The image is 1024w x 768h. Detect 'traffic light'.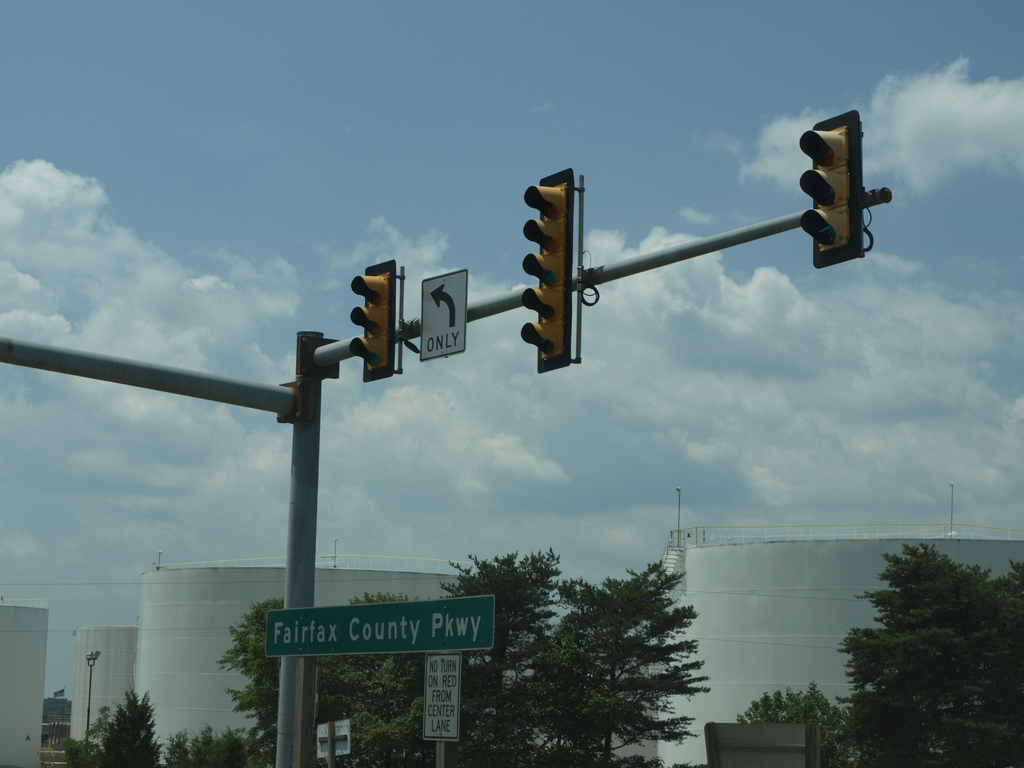
Detection: bbox=(520, 168, 571, 374).
